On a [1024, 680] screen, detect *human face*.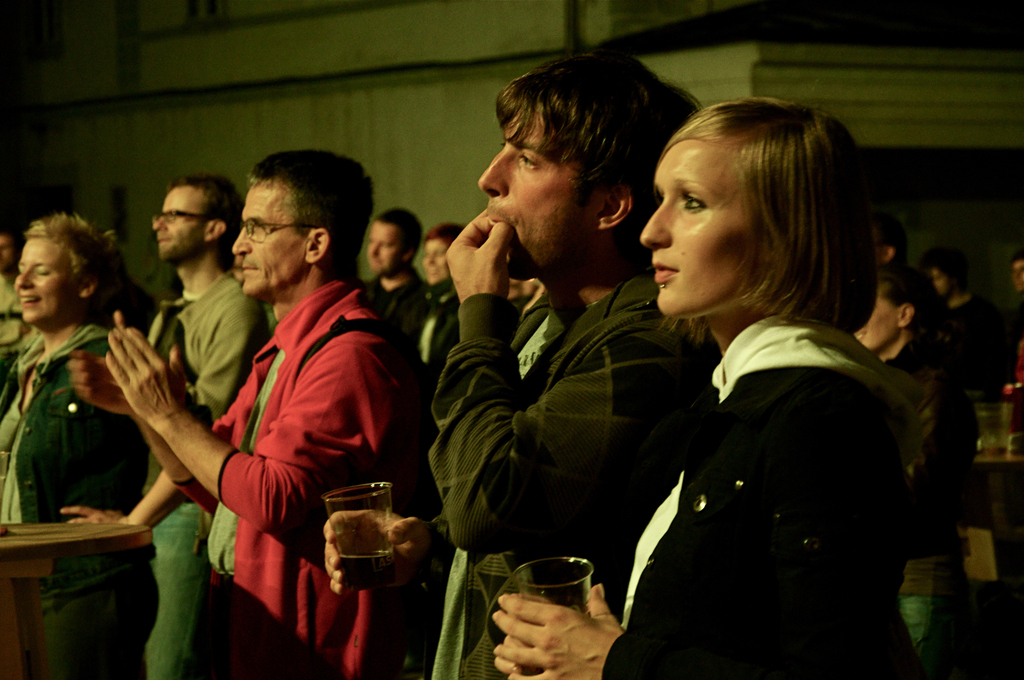
x1=477, y1=110, x2=607, y2=280.
